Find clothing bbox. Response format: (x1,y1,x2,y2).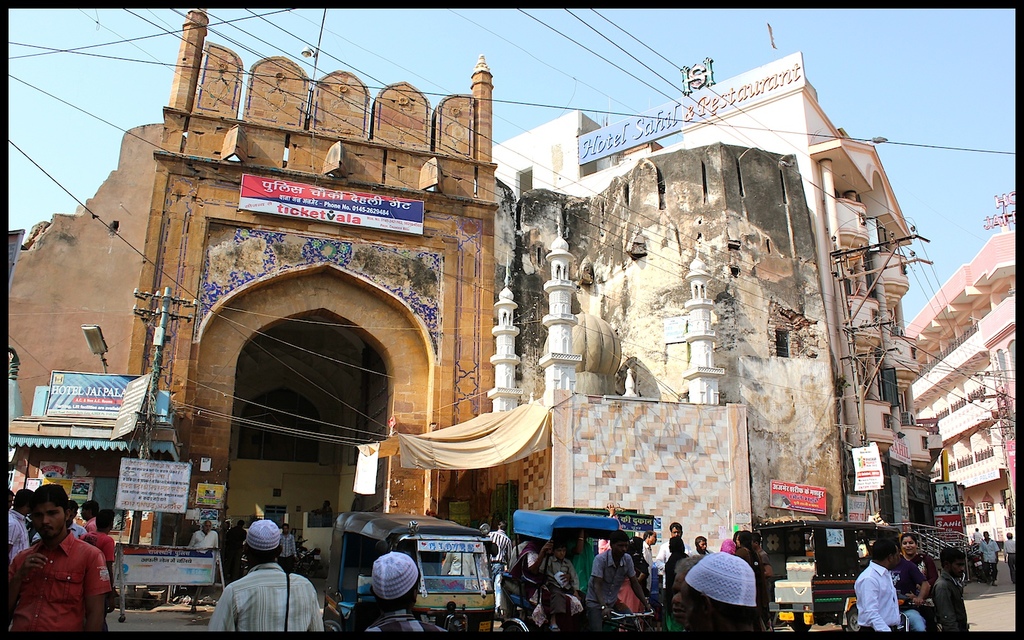
(191,530,213,548).
